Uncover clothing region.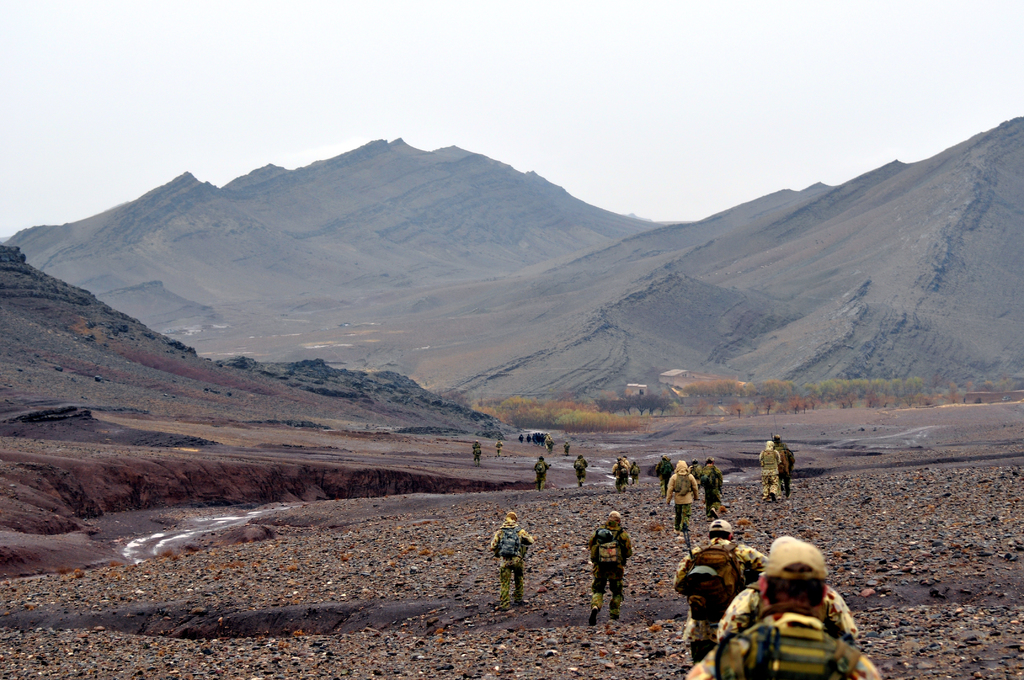
Uncovered: (left=470, top=442, right=488, bottom=463).
